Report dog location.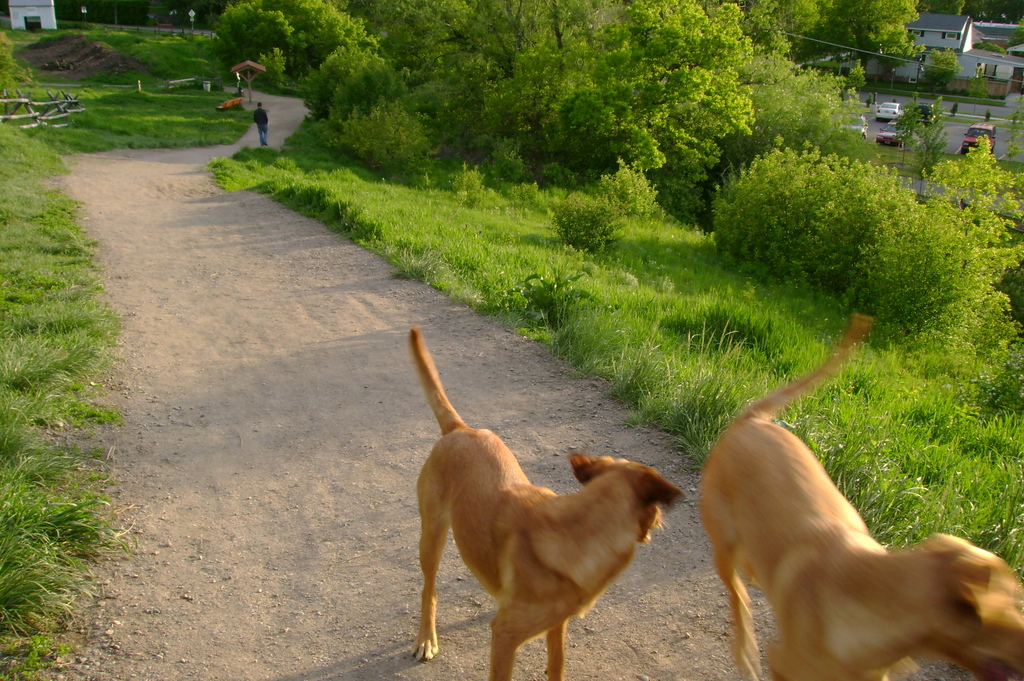
Report: bbox=(409, 327, 686, 680).
